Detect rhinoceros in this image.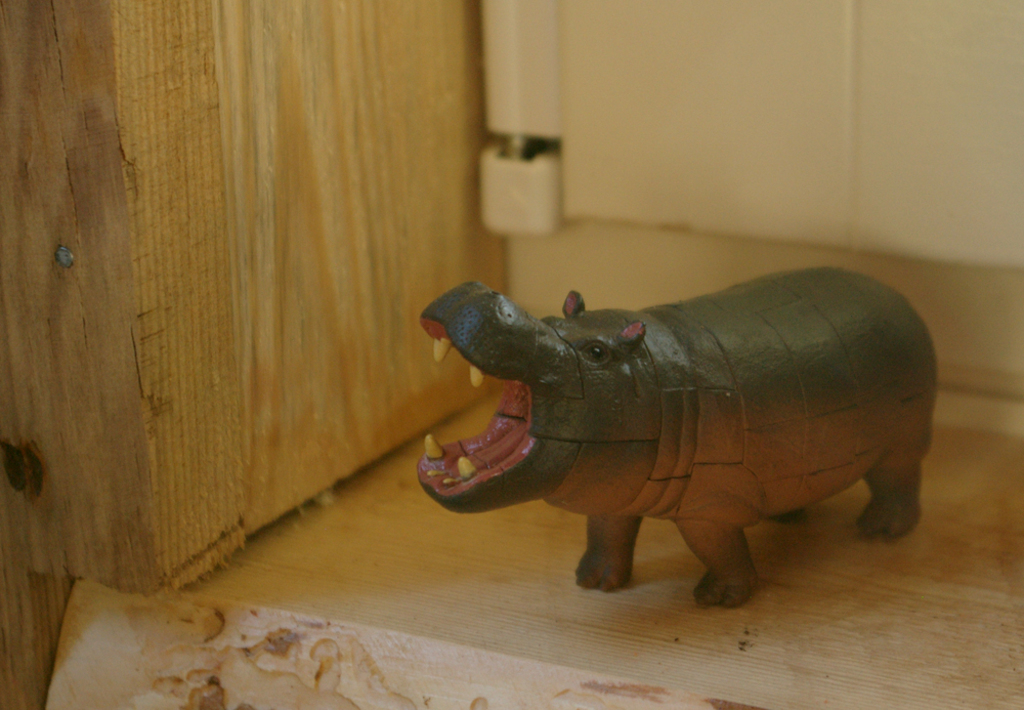
Detection: Rect(416, 254, 943, 604).
